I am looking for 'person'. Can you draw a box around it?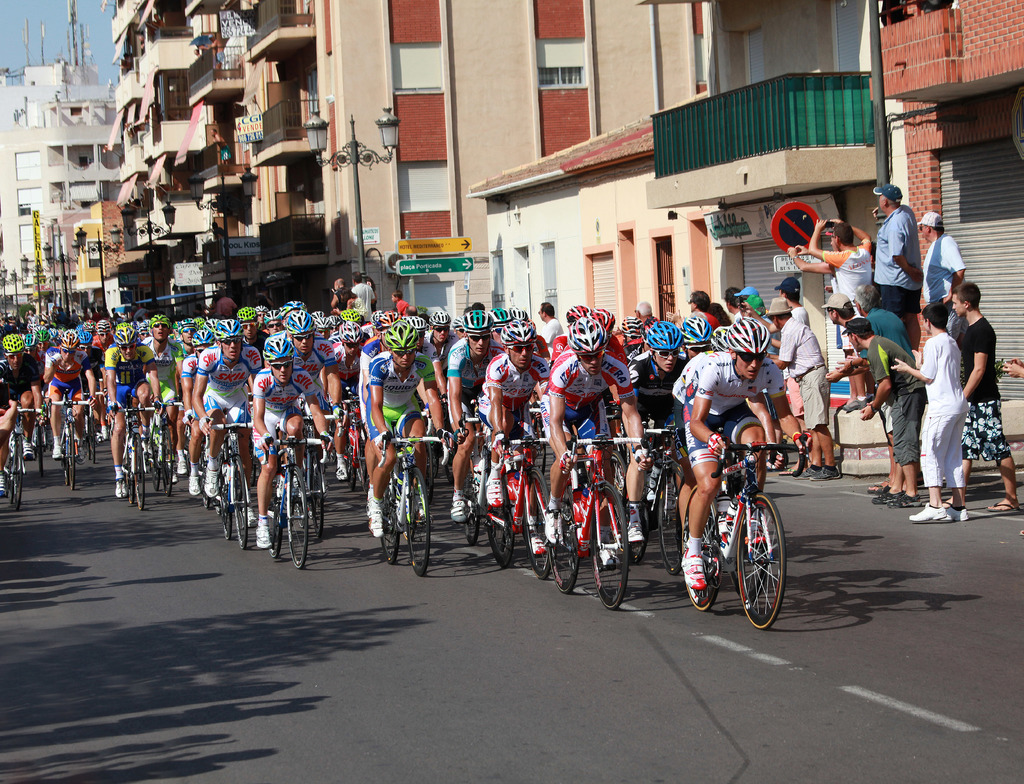
Sure, the bounding box is [421,309,454,363].
